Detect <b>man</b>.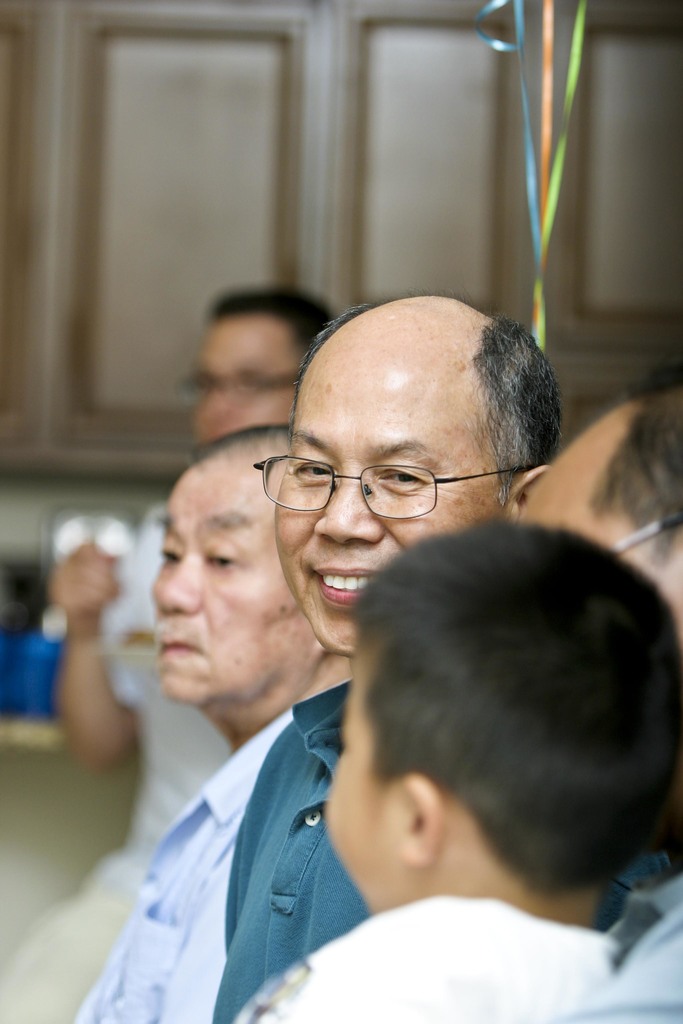
Detected at box(62, 428, 353, 1023).
